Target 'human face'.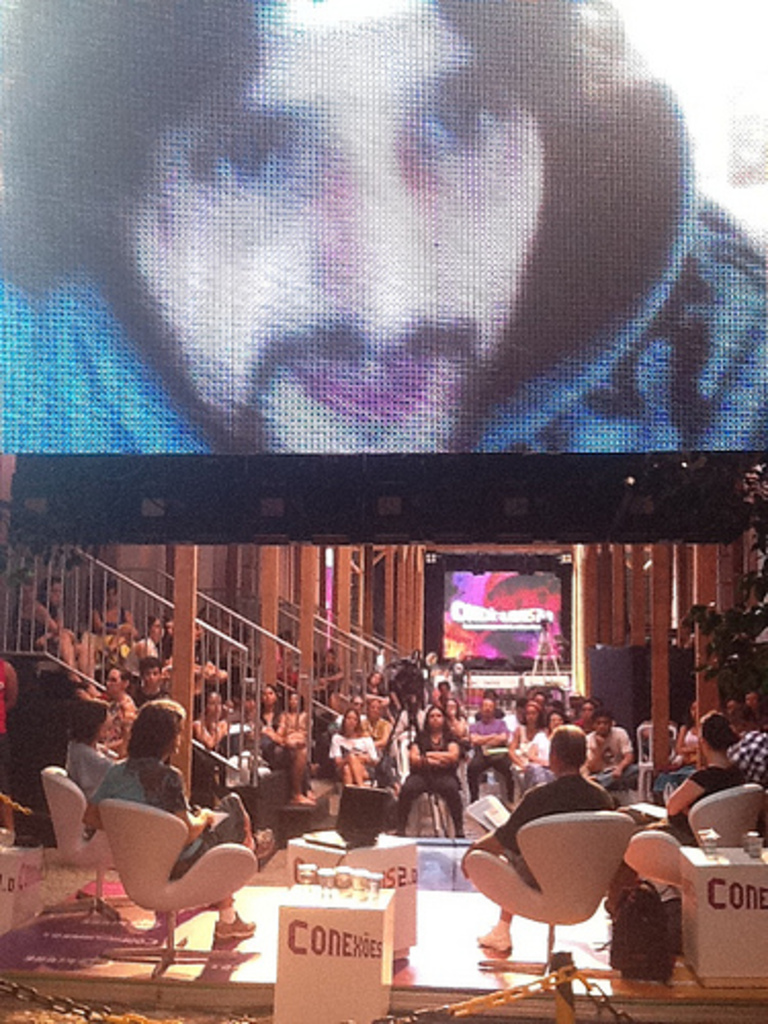
Target region: [195,688,221,717].
